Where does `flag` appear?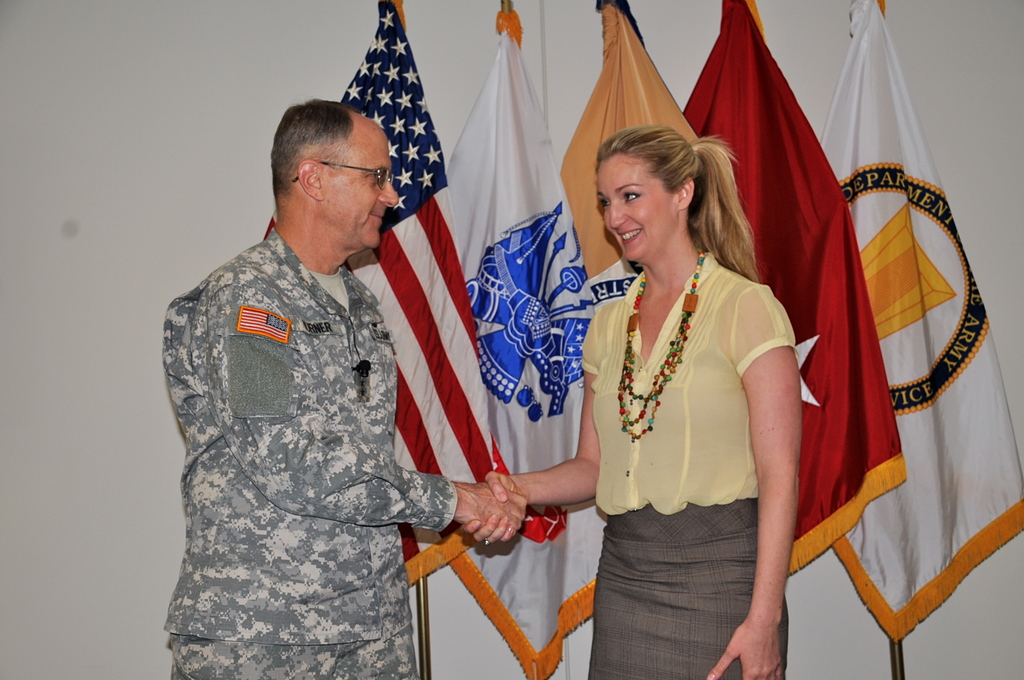
Appears at l=685, t=0, r=903, b=592.
